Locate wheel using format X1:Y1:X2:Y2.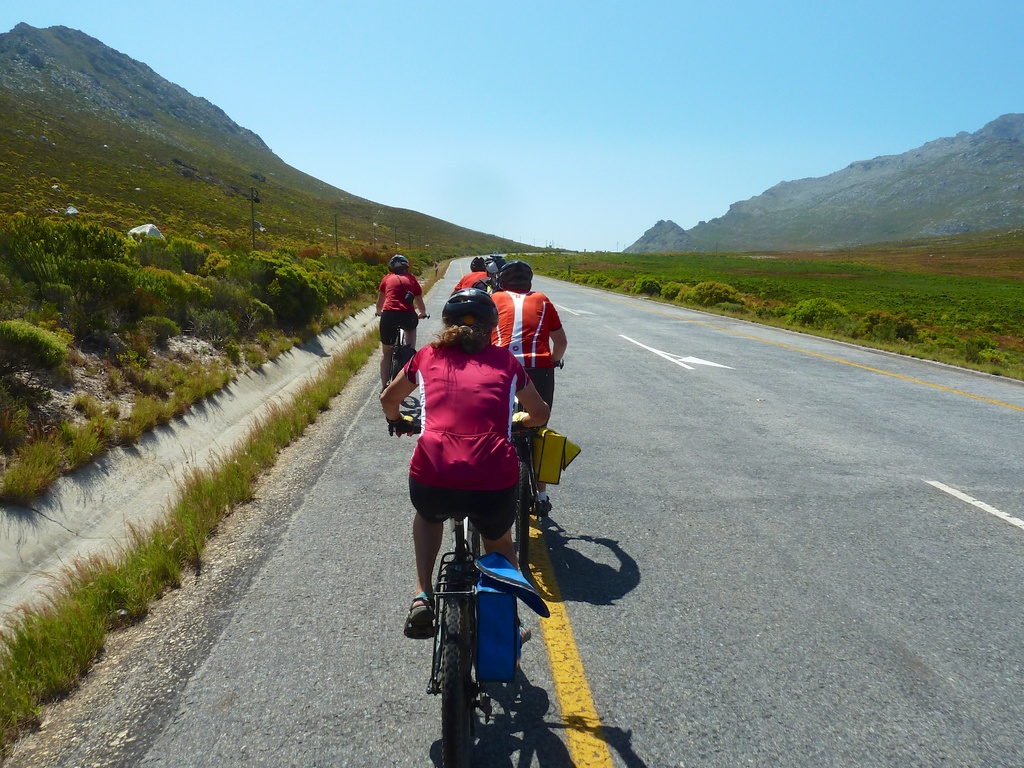
428:567:484:740.
